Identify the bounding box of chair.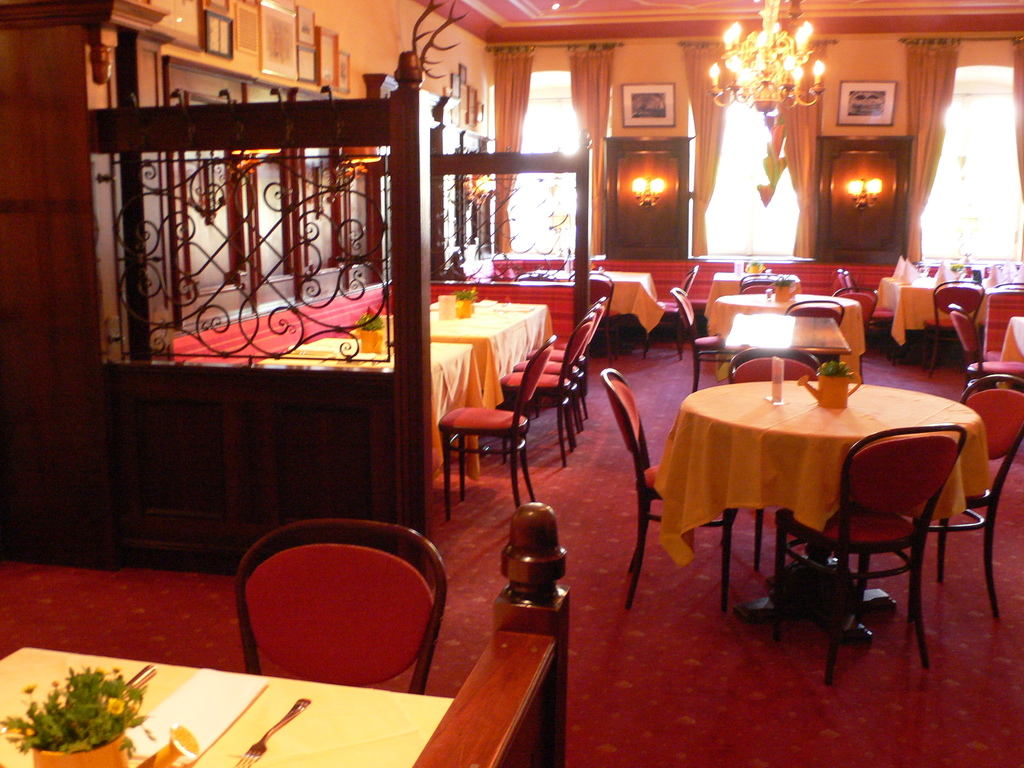
box(784, 300, 846, 326).
